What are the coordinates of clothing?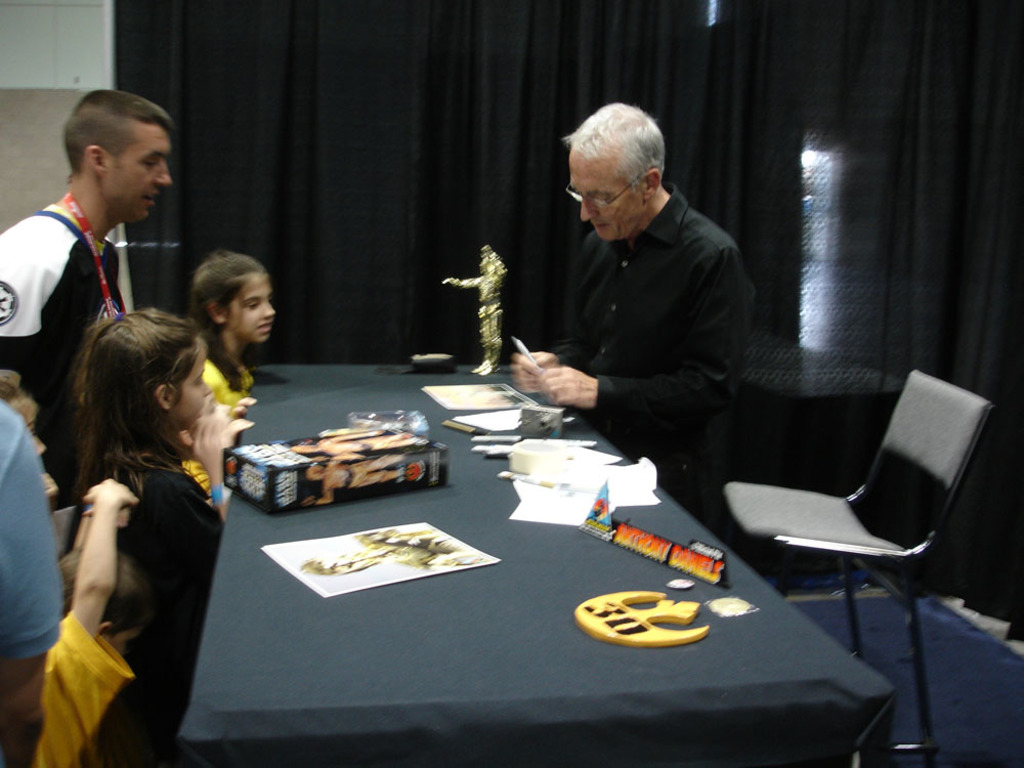
crop(511, 127, 774, 477).
